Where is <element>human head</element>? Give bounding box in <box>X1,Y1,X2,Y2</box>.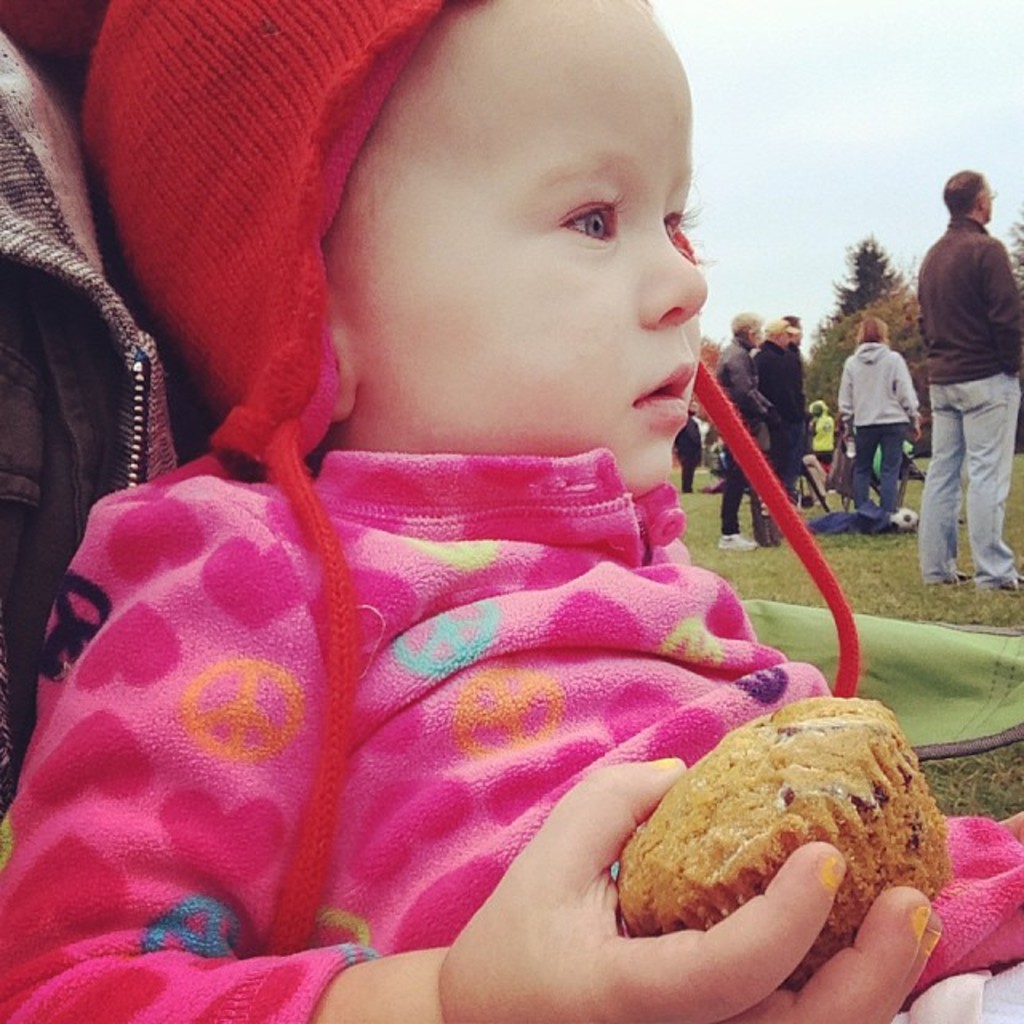
<box>762,315,800,350</box>.
